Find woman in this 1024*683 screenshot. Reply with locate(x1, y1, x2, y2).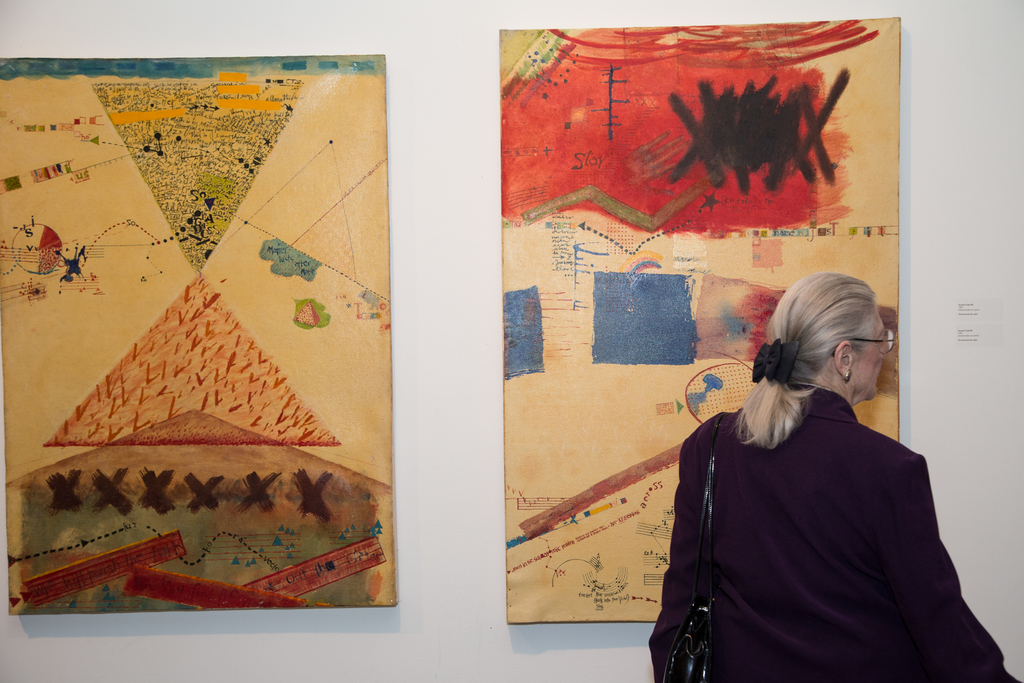
locate(667, 260, 982, 675).
